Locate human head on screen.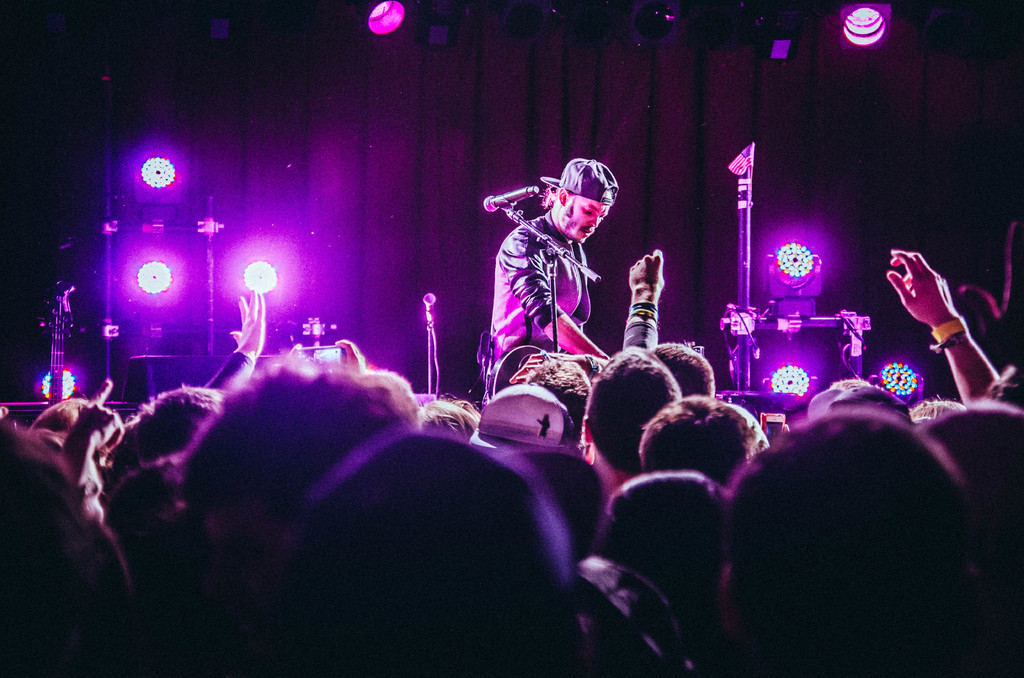
On screen at left=530, top=156, right=618, bottom=238.
